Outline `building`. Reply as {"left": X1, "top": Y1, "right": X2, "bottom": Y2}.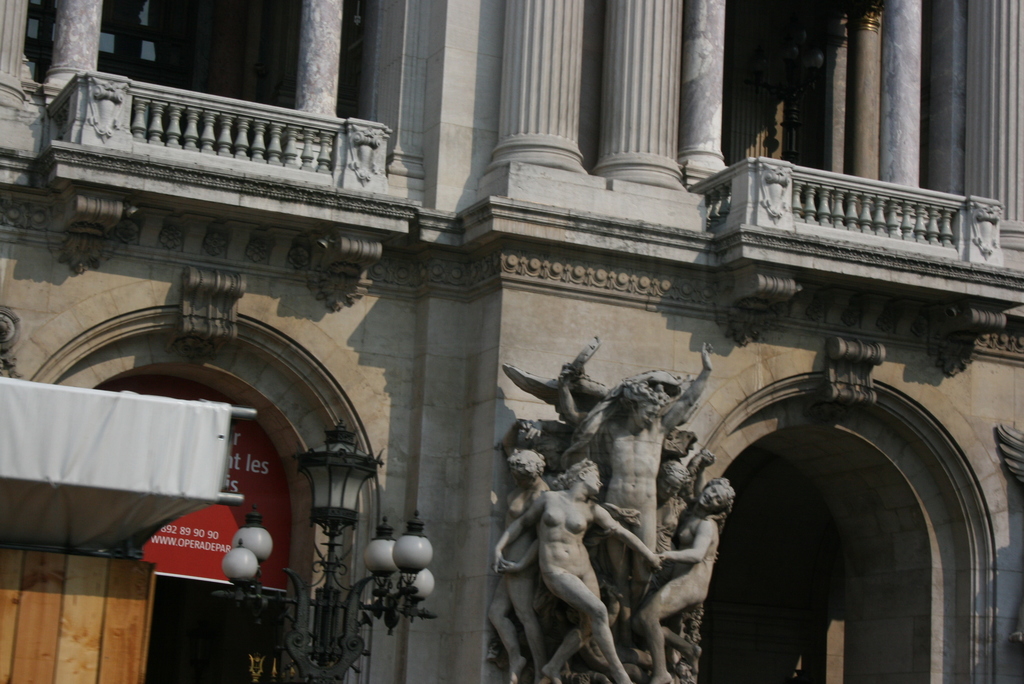
{"left": 0, "top": 0, "right": 1023, "bottom": 683}.
